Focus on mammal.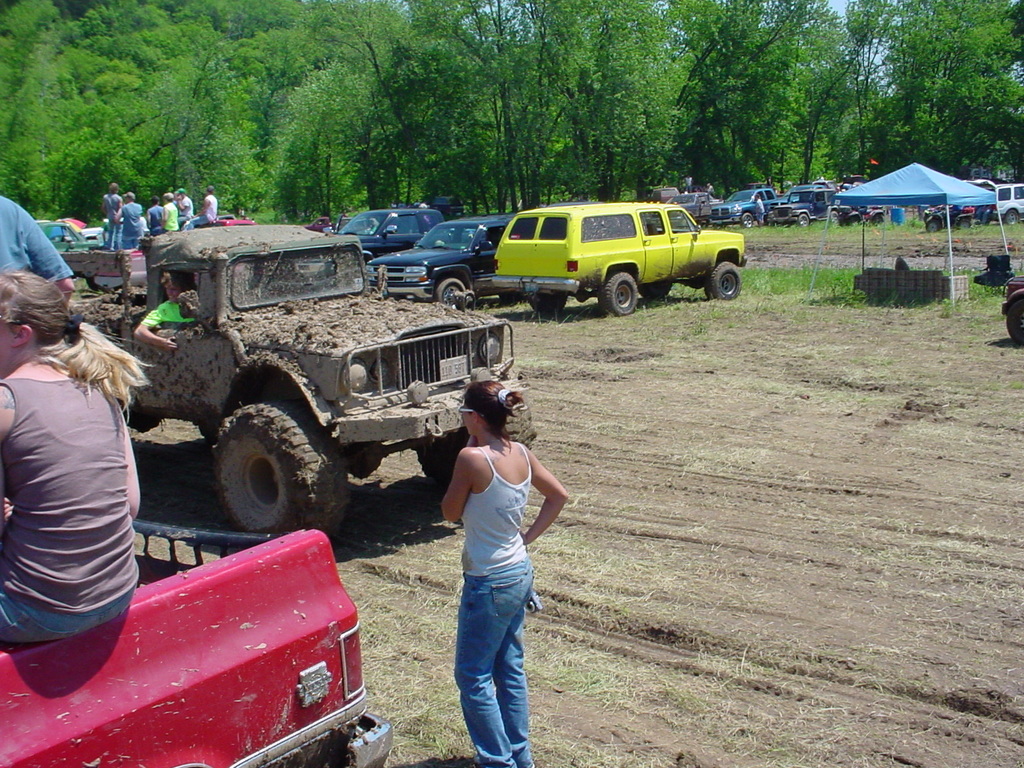
Focused at [left=174, top=187, right=194, bottom=224].
